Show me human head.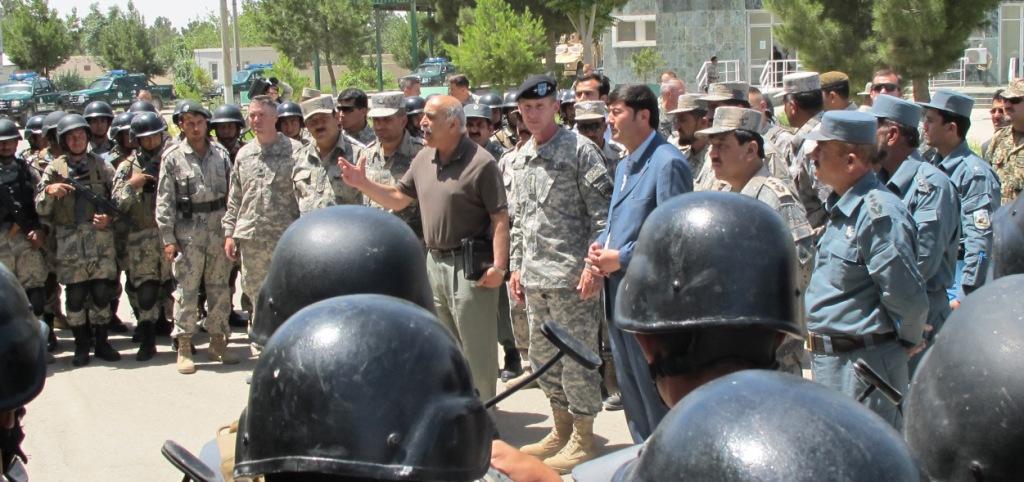
human head is here: (484, 92, 503, 121).
